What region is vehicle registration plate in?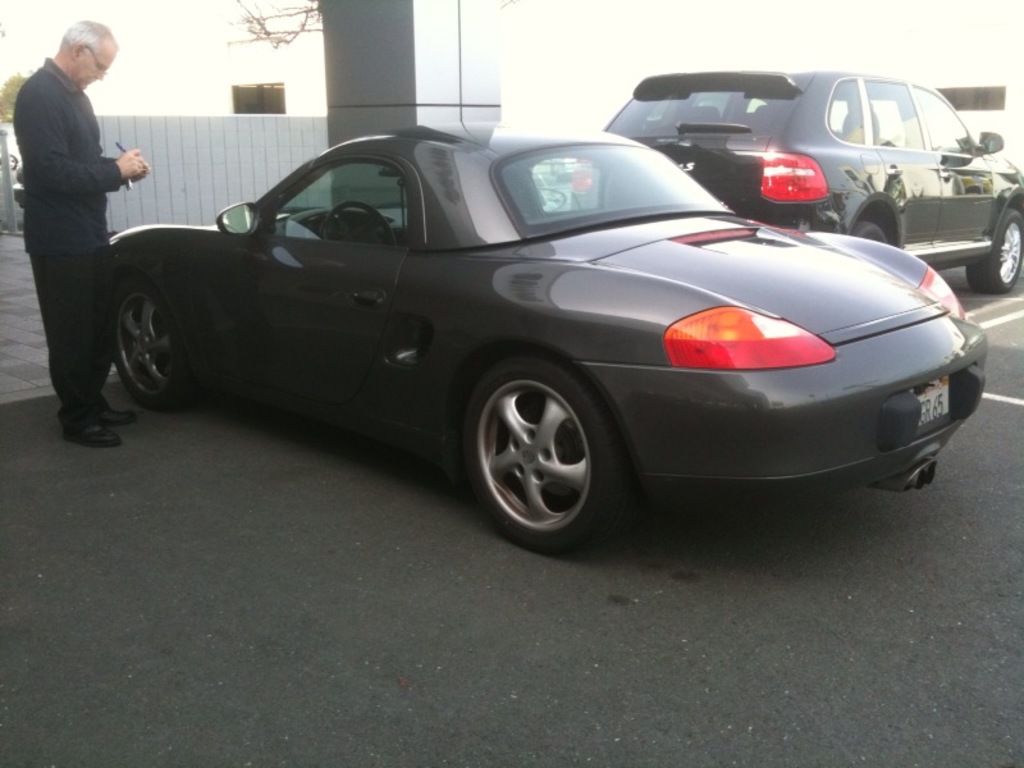
{"left": 908, "top": 379, "right": 955, "bottom": 429}.
